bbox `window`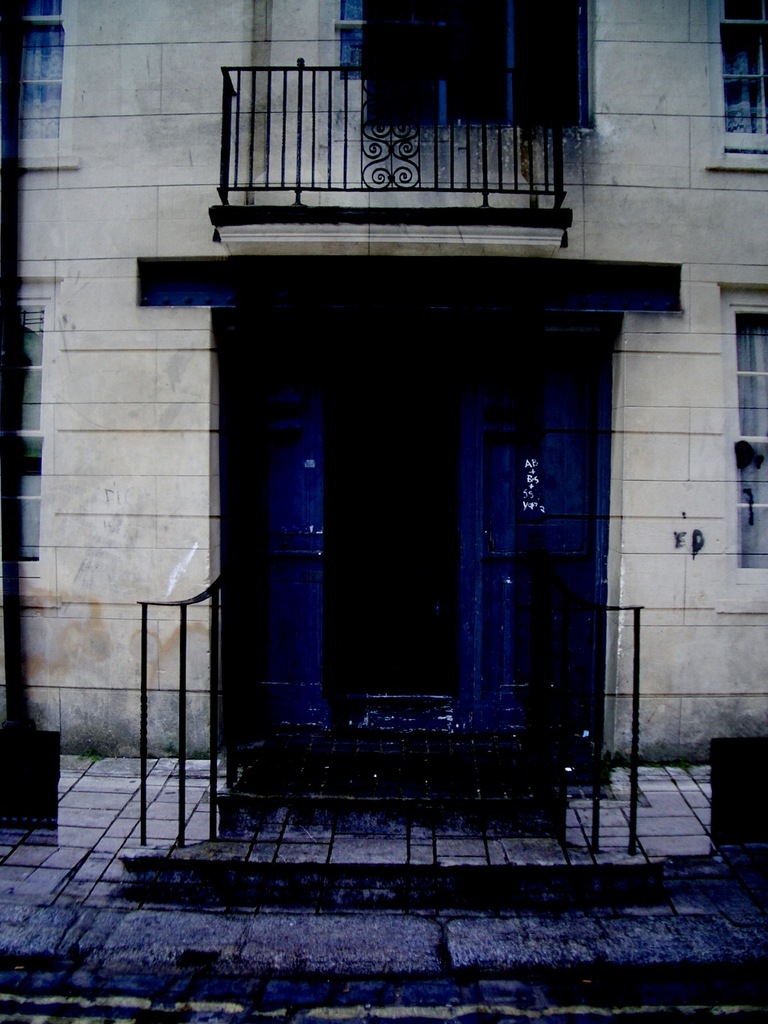
box=[354, 0, 594, 128]
